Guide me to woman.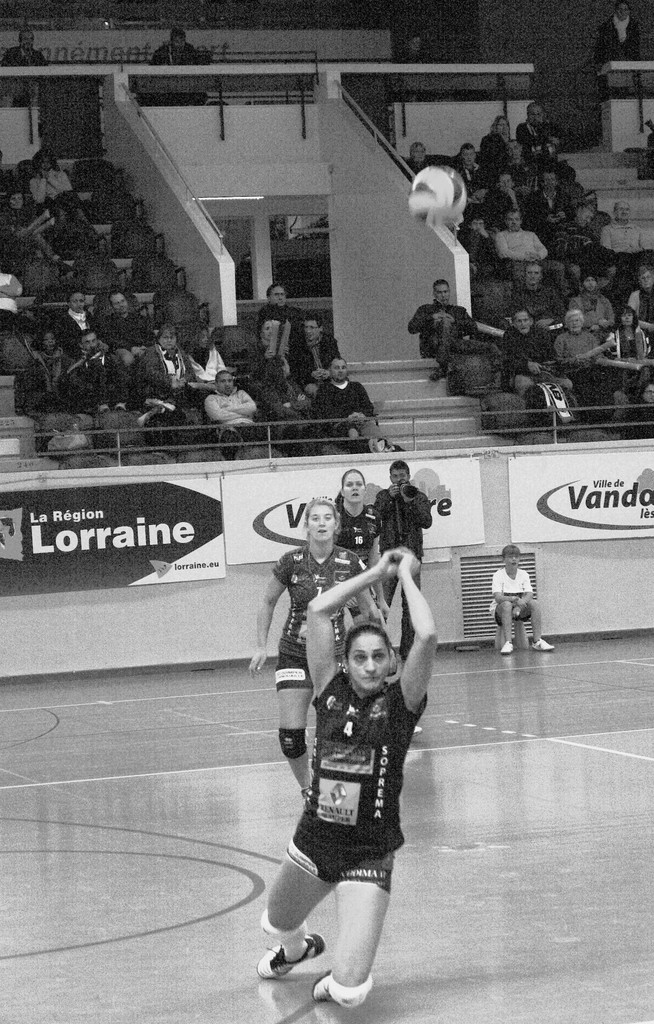
Guidance: 332, 461, 380, 574.
